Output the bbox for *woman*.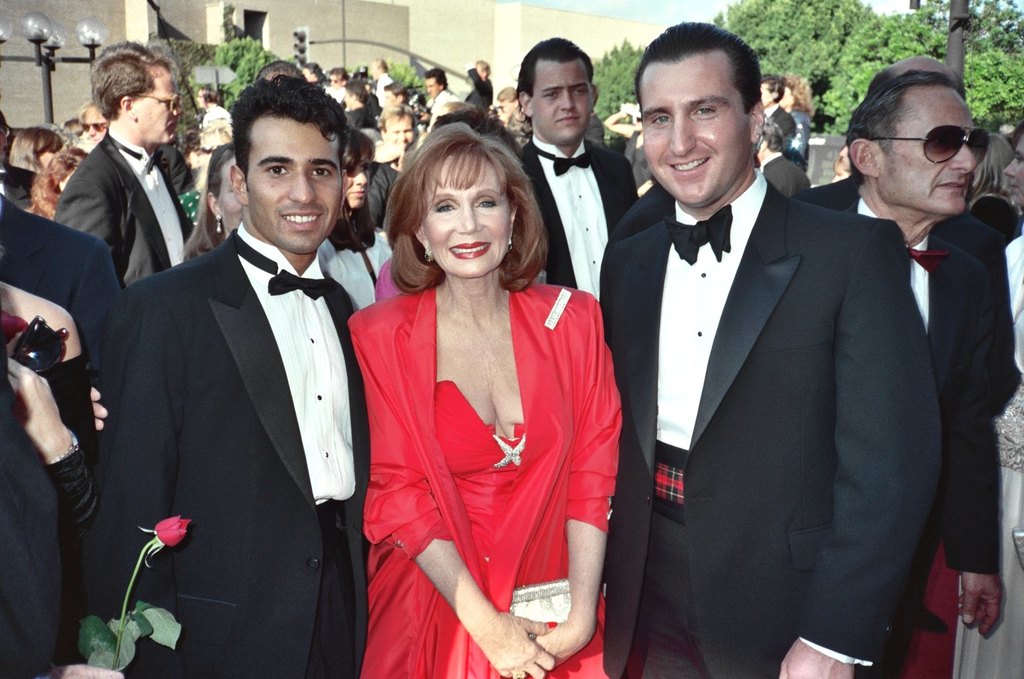
locate(955, 125, 1023, 678).
